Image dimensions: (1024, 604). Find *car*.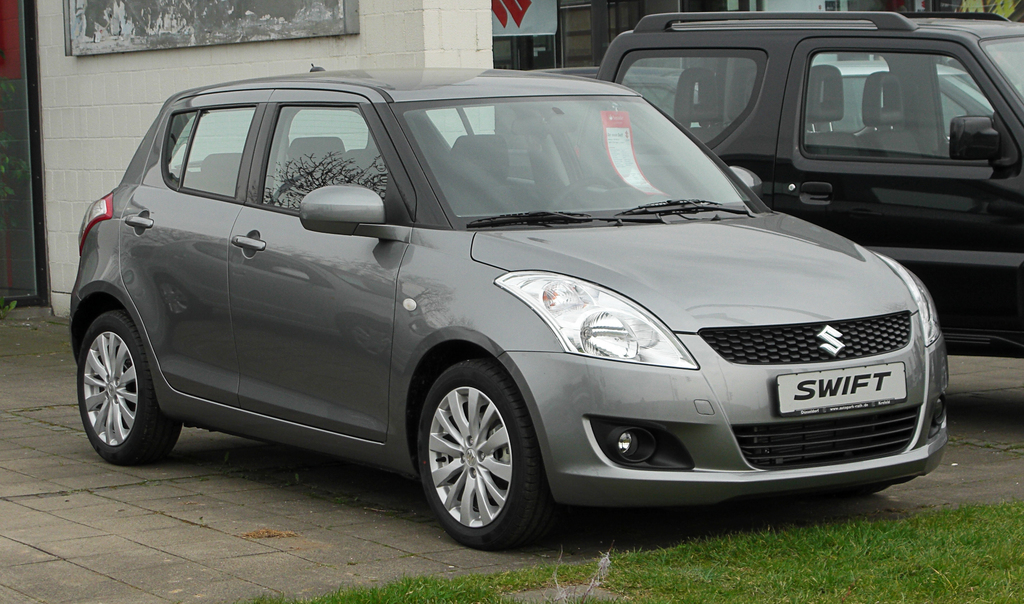
67/56/931/555.
